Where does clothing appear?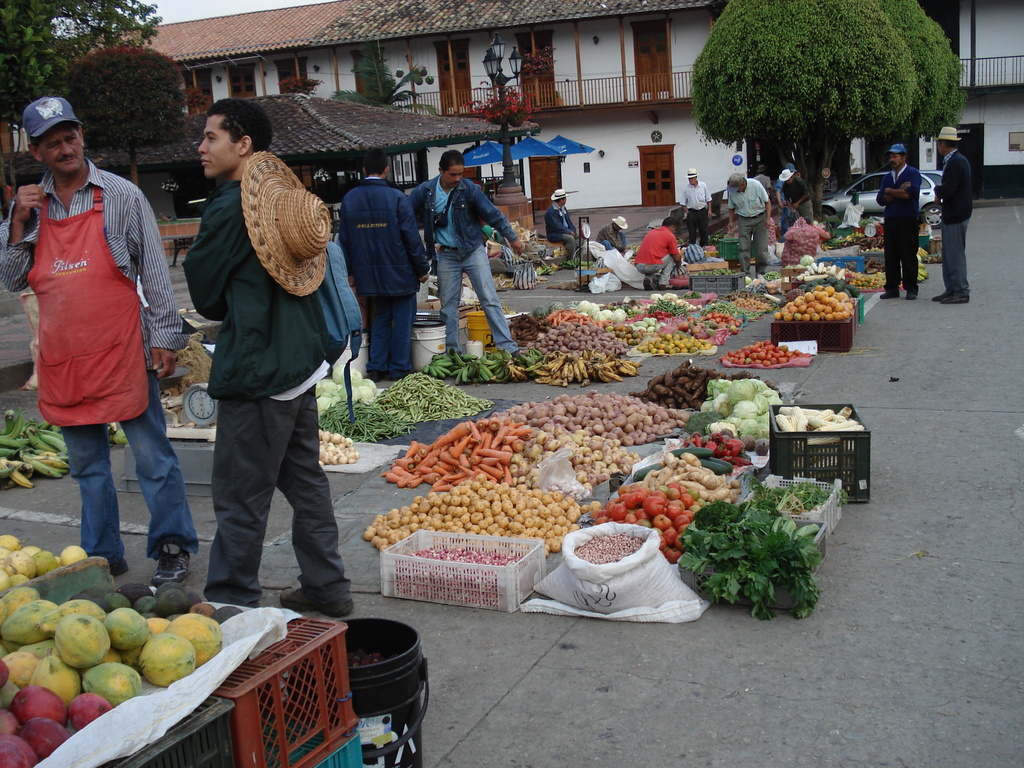
Appears at left=778, top=175, right=814, bottom=236.
